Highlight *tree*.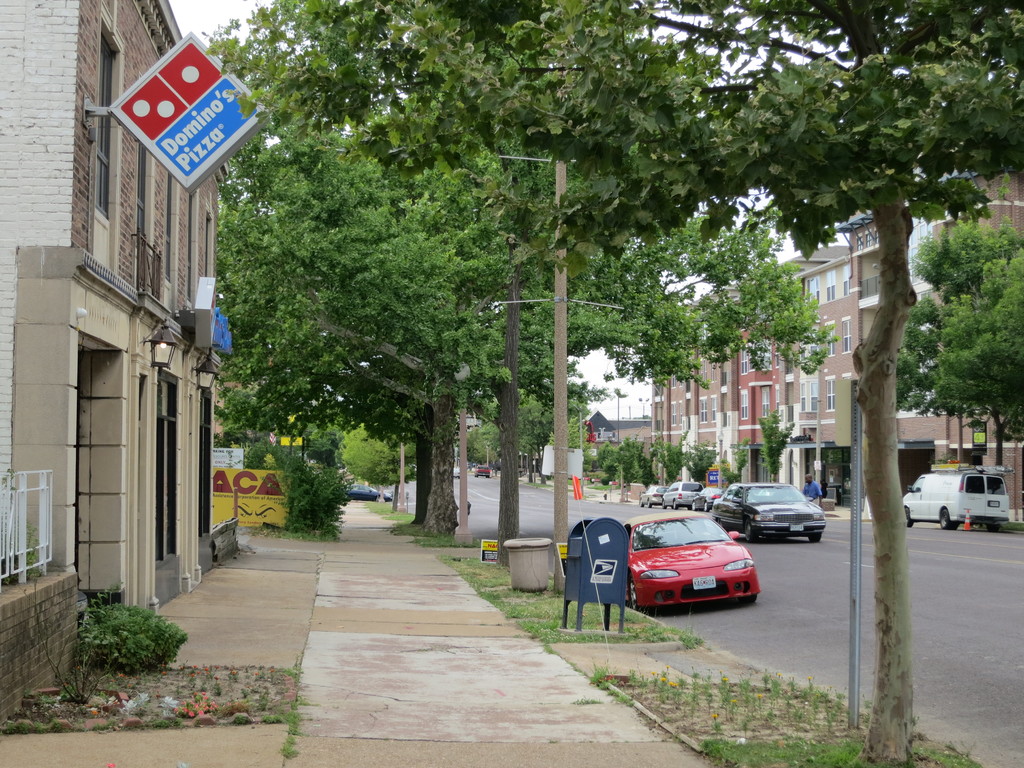
Highlighted region: select_region(650, 438, 687, 483).
